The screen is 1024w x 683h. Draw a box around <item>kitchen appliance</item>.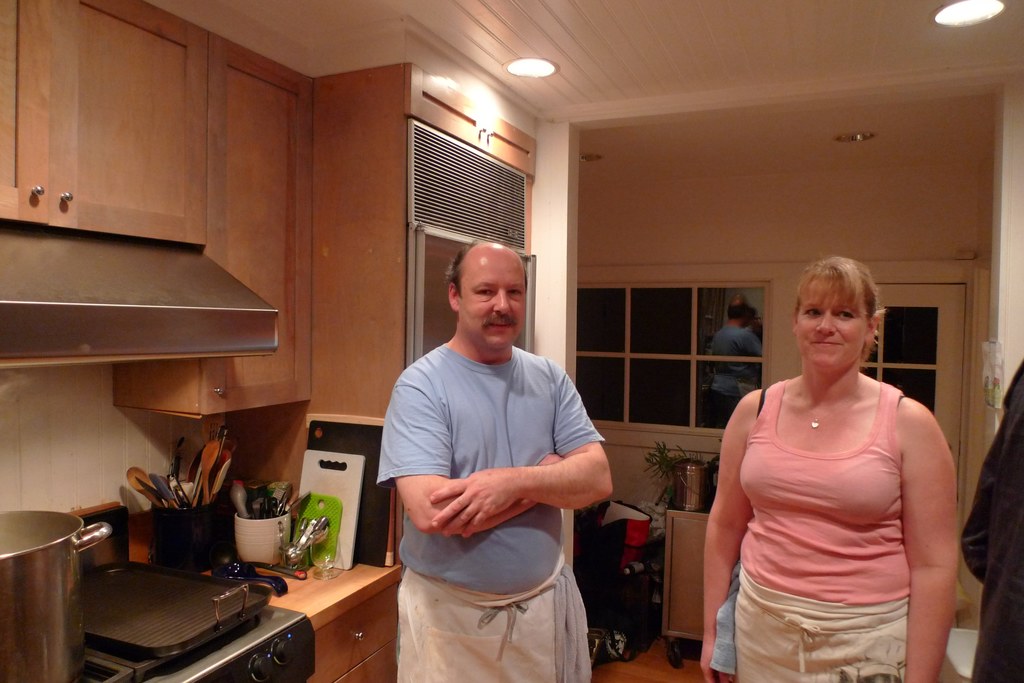
0, 506, 106, 682.
